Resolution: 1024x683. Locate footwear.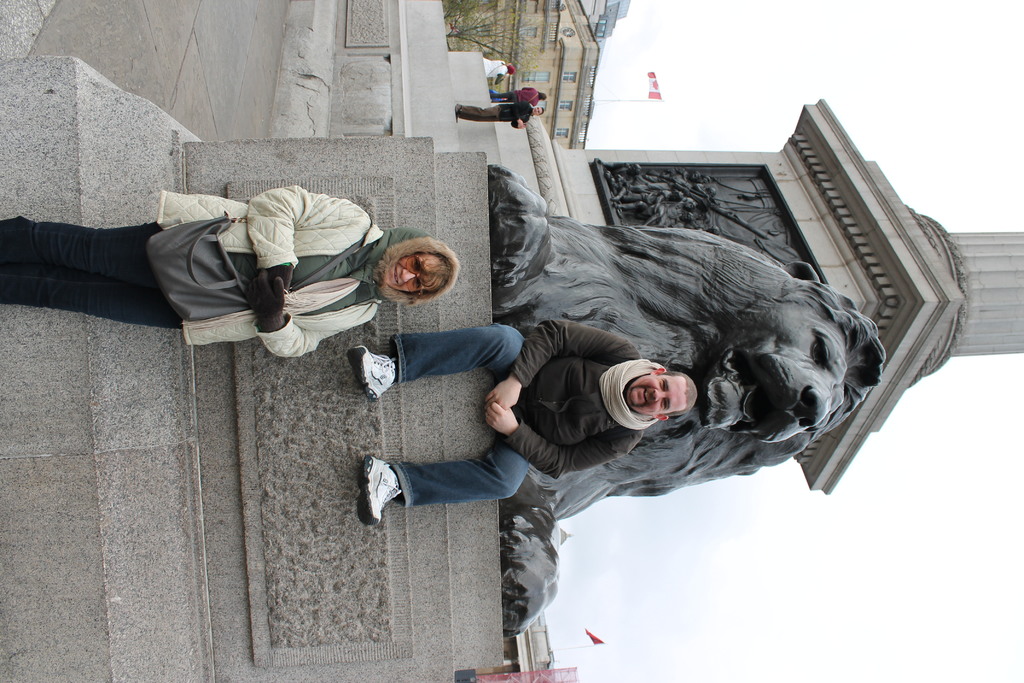
457,115,460,122.
